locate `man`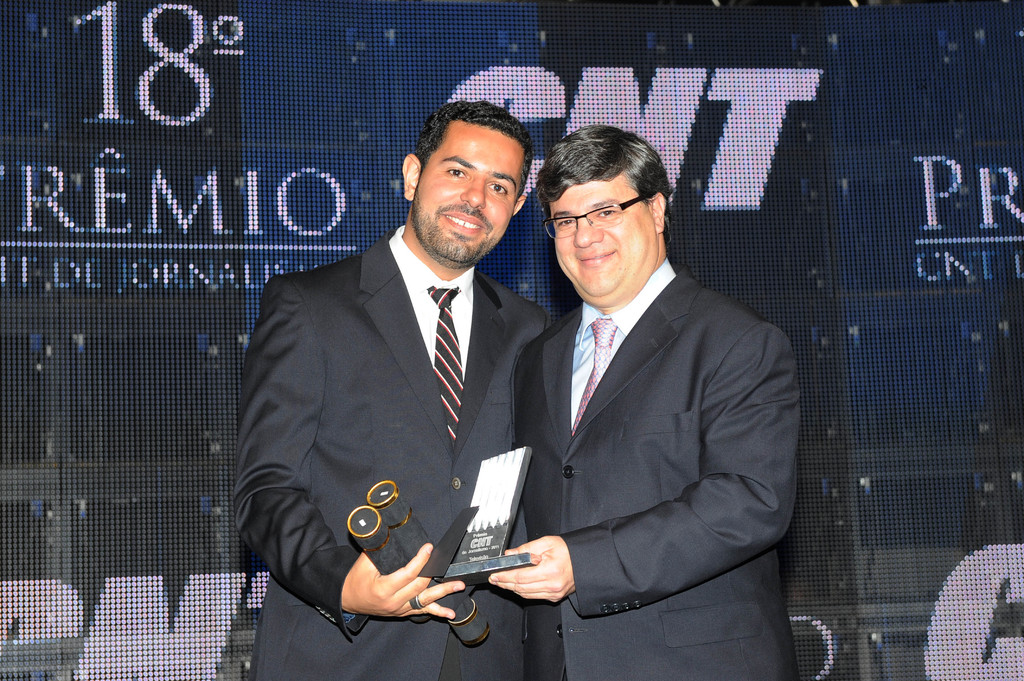
(left=498, top=127, right=804, bottom=680)
